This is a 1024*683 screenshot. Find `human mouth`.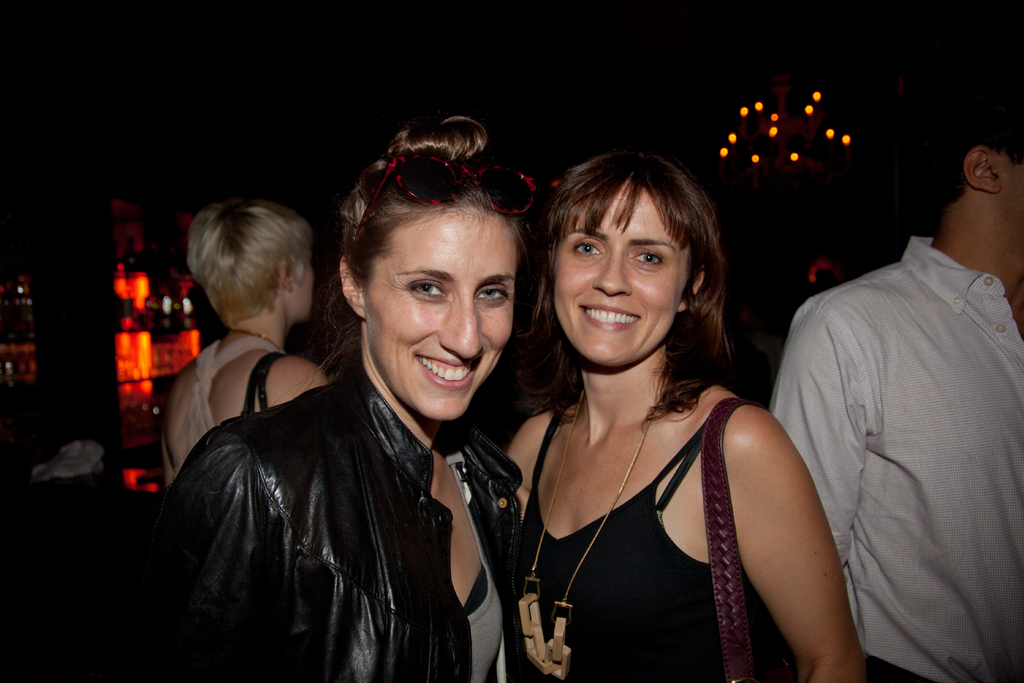
Bounding box: (x1=412, y1=347, x2=488, y2=394).
